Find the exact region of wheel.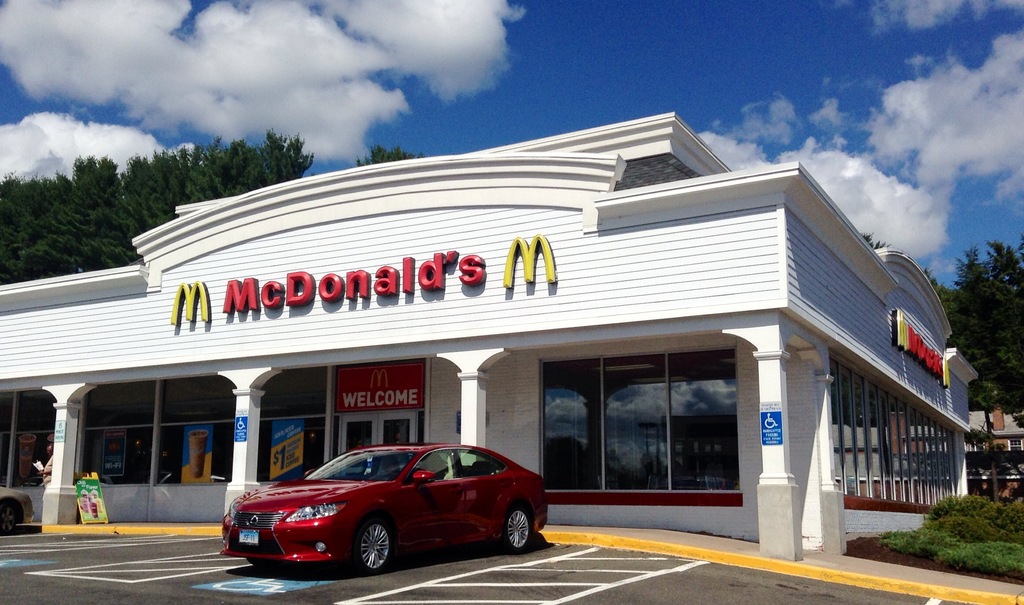
Exact region: left=246, top=555, right=282, bottom=568.
